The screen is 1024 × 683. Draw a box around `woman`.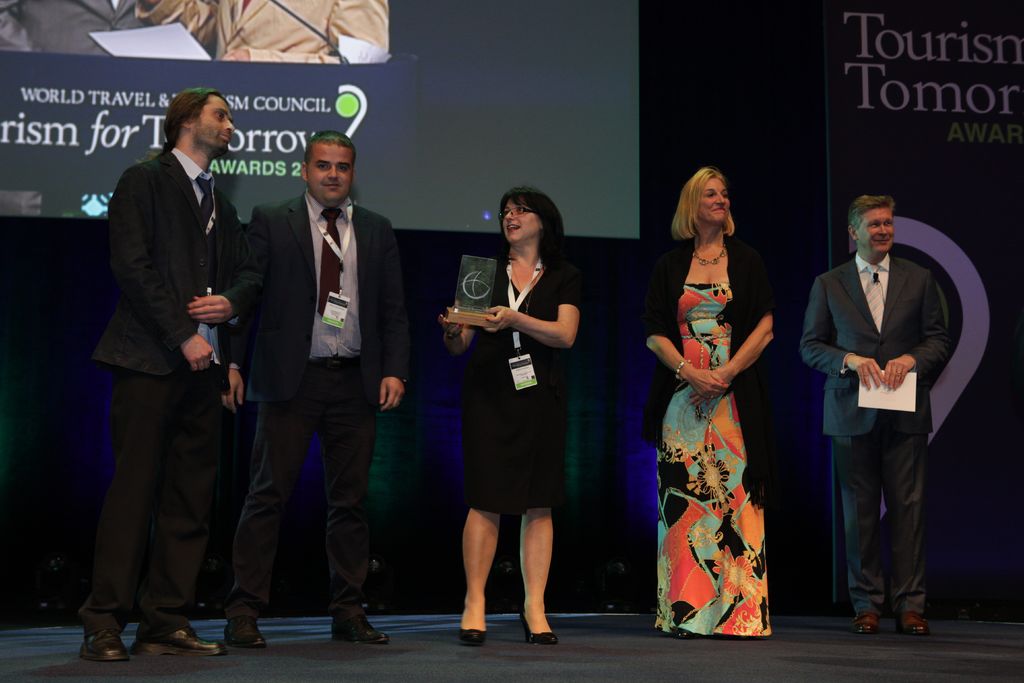
select_region(648, 167, 792, 634).
